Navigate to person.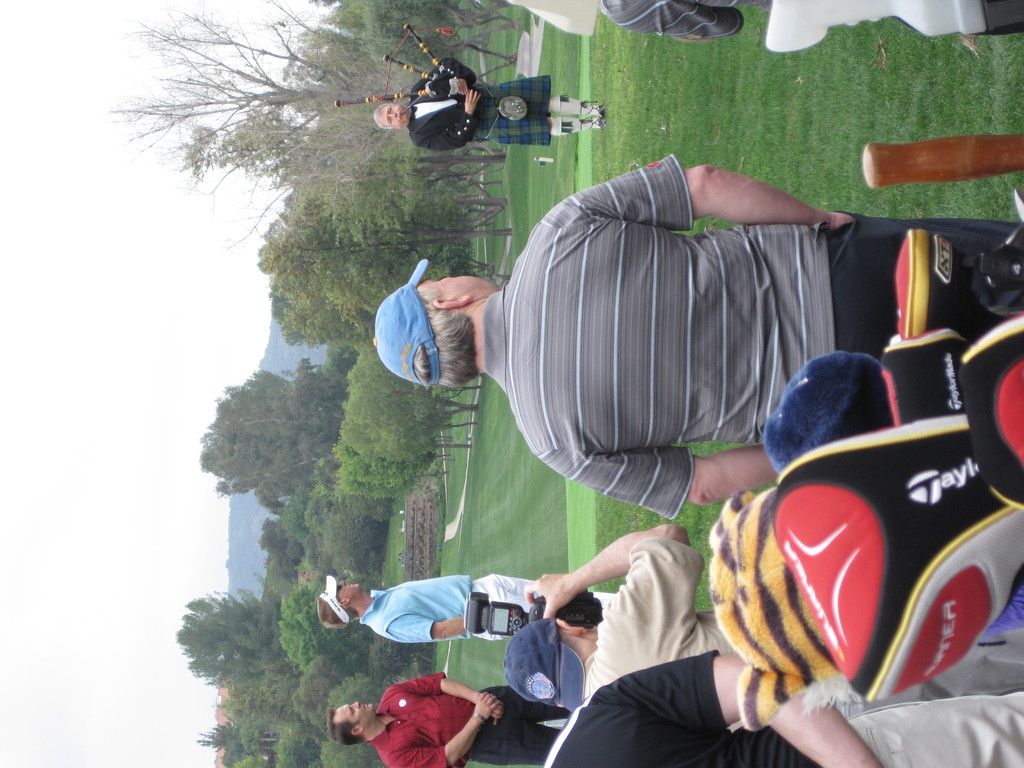
Navigation target: crop(330, 674, 571, 767).
